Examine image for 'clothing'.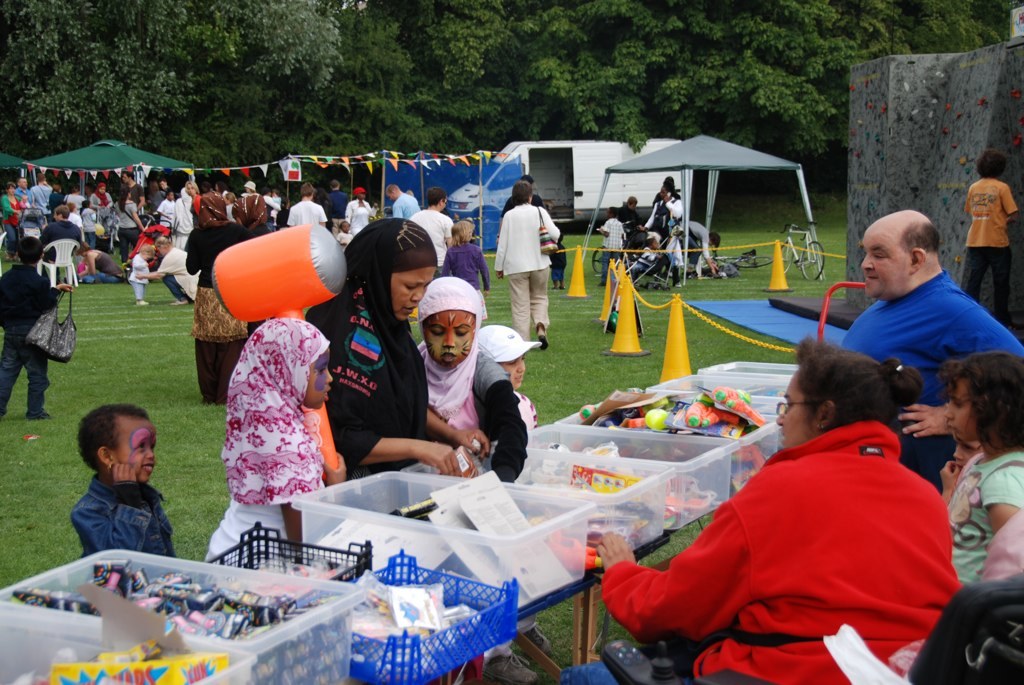
Examination result: box=[491, 198, 567, 341].
